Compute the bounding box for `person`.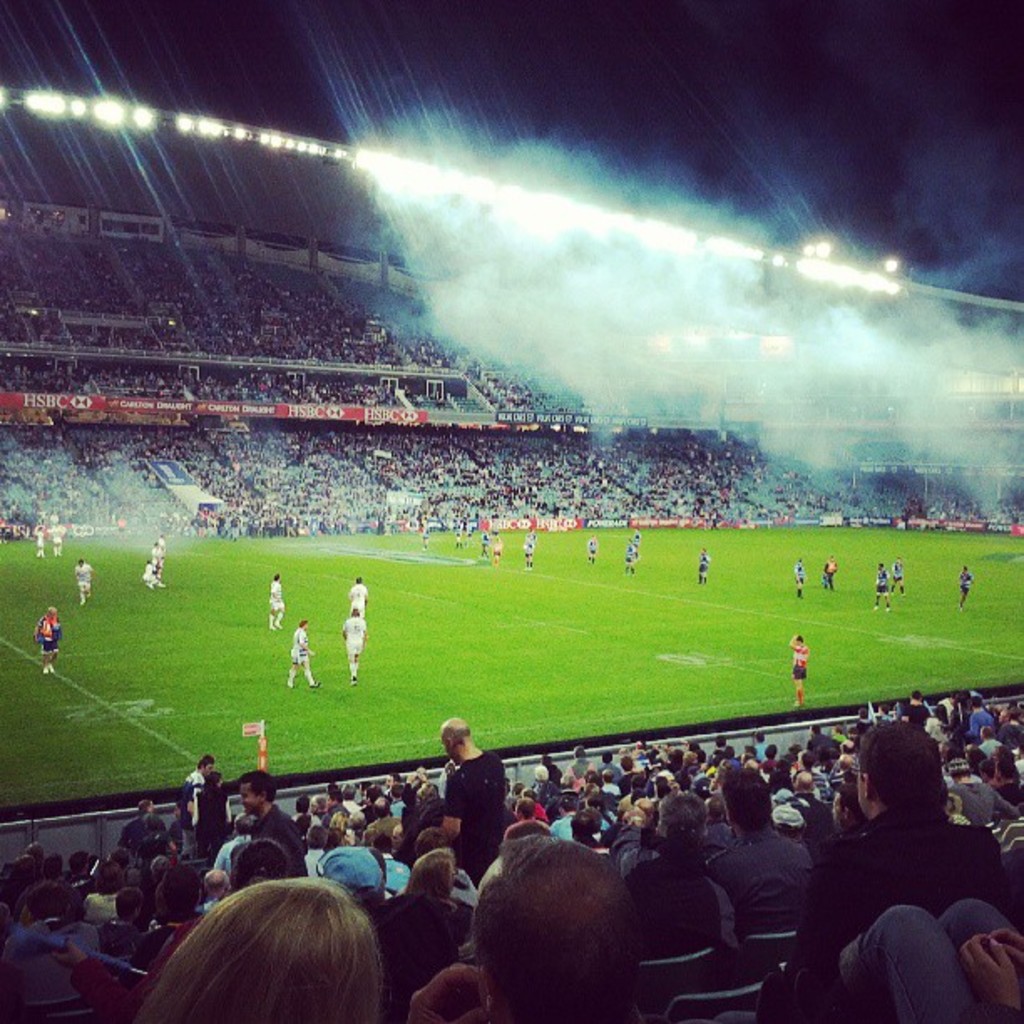
box(785, 627, 808, 709).
